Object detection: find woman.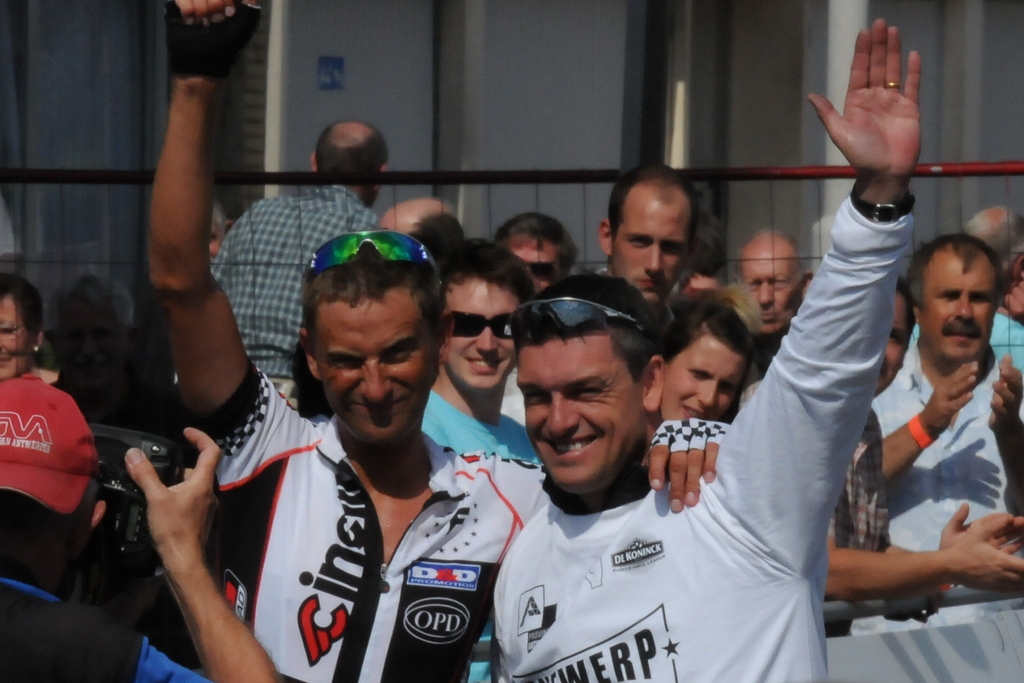
[left=656, top=312, right=749, bottom=505].
